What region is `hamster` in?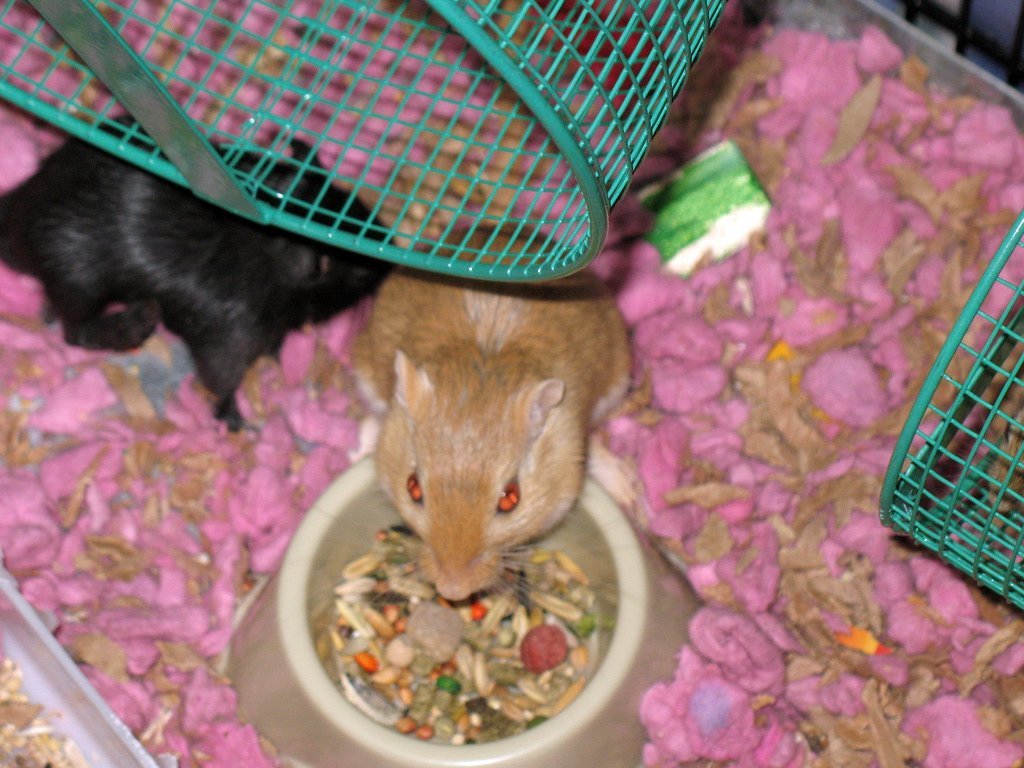
select_region(297, 0, 632, 618).
